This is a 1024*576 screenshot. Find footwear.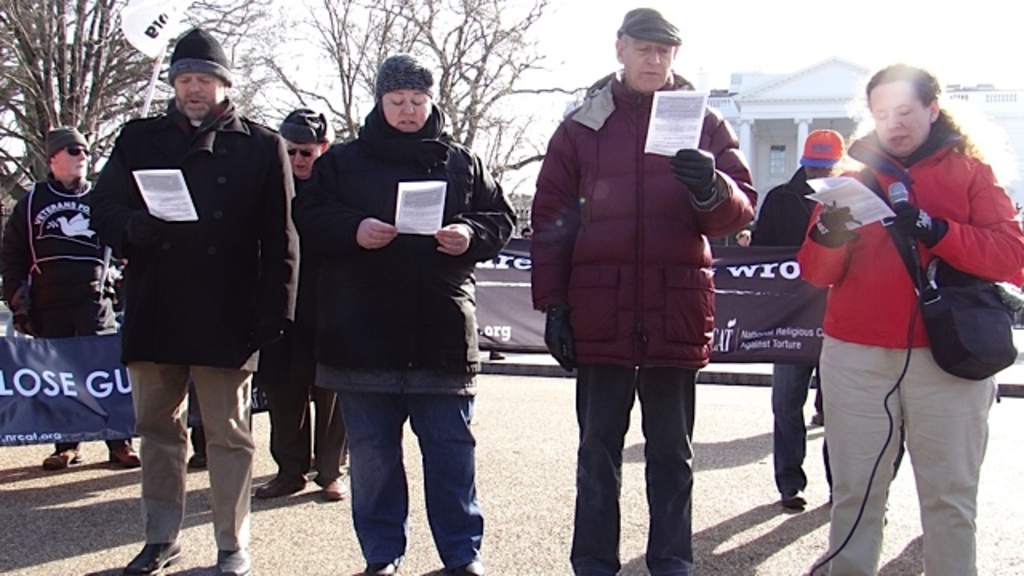
Bounding box: (109,442,139,478).
